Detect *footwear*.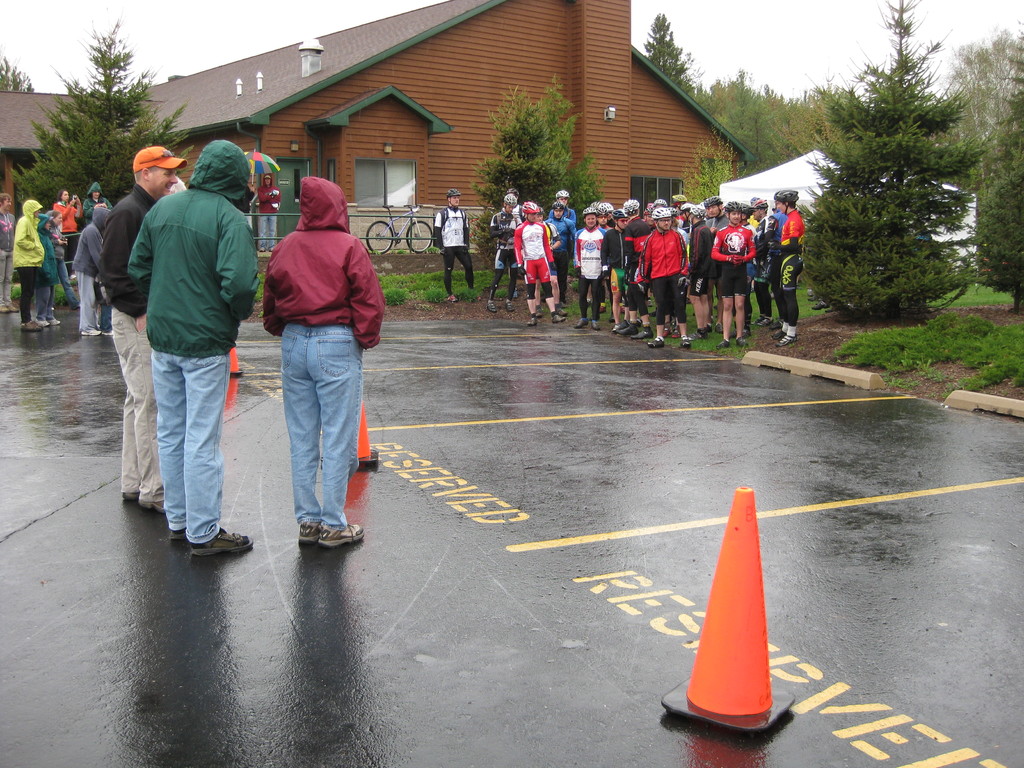
Detected at bbox=[665, 320, 671, 329].
